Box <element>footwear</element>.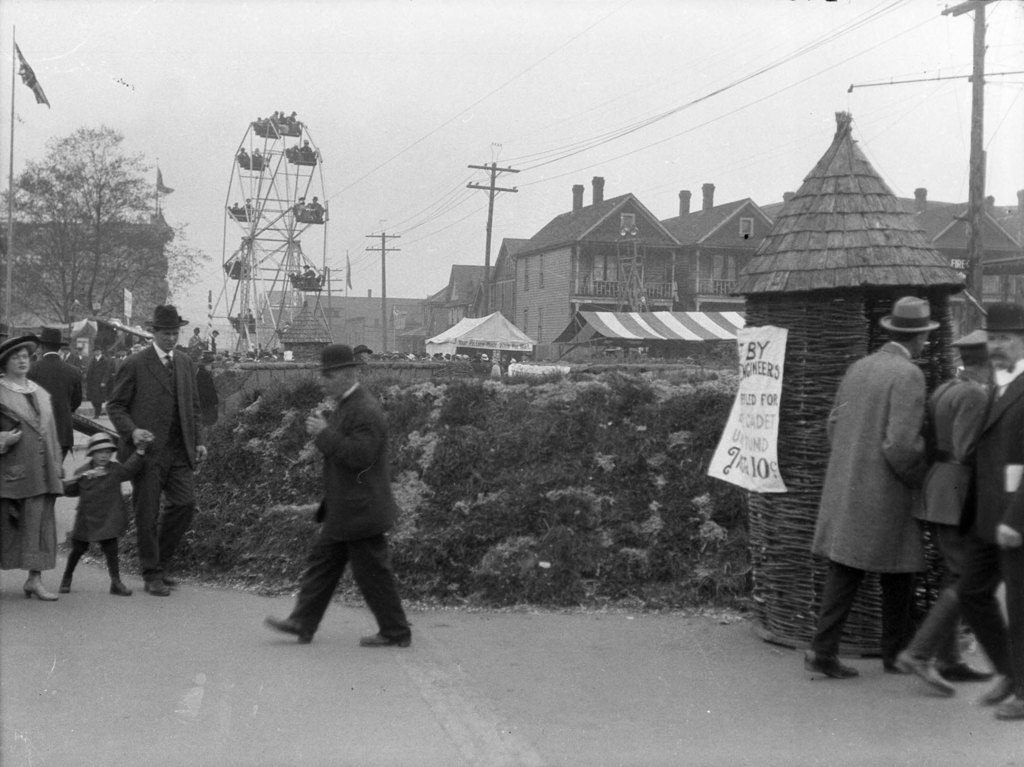
804 646 863 679.
